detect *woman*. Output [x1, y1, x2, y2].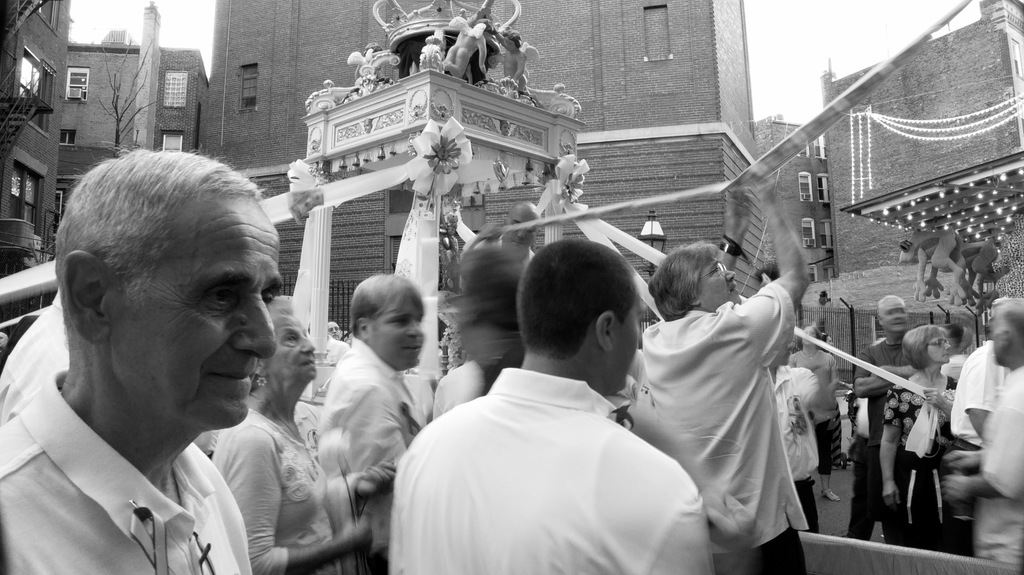
[209, 307, 377, 574].
